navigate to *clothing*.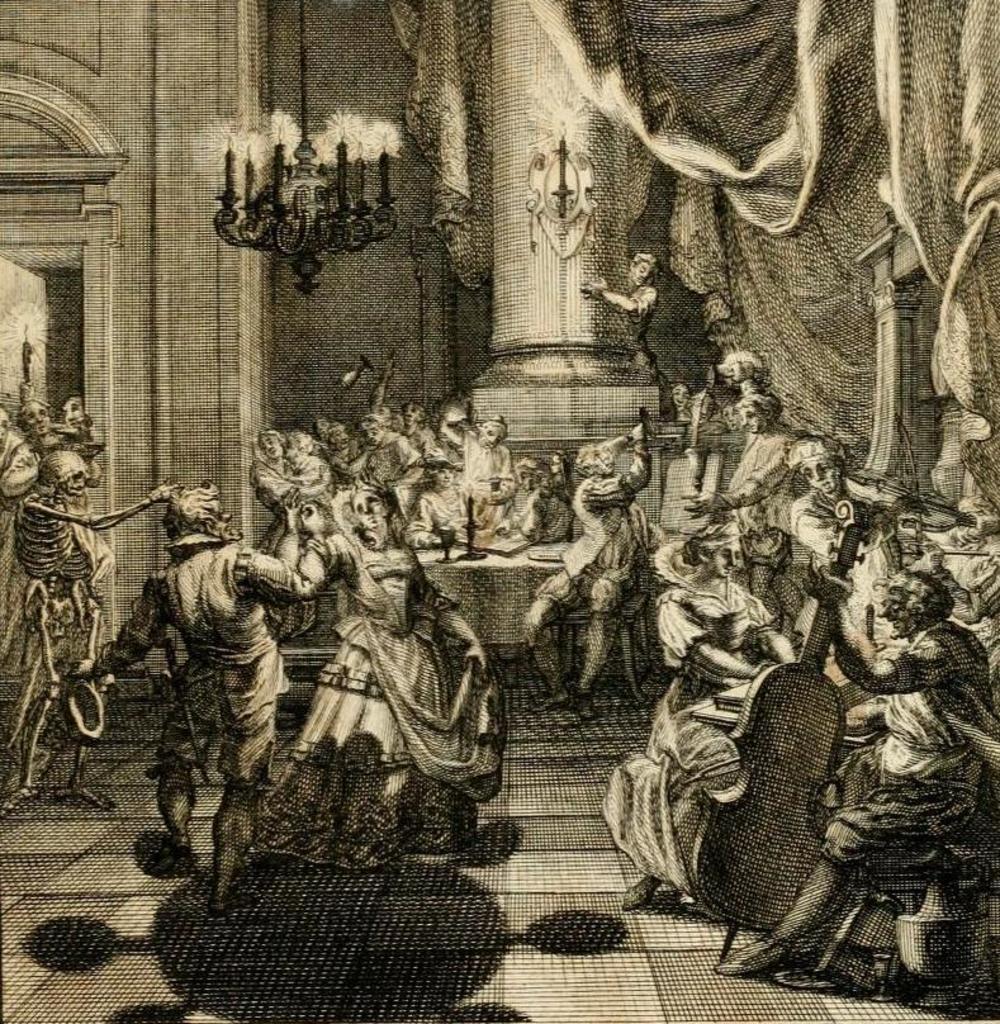
Navigation target: crop(819, 615, 999, 886).
